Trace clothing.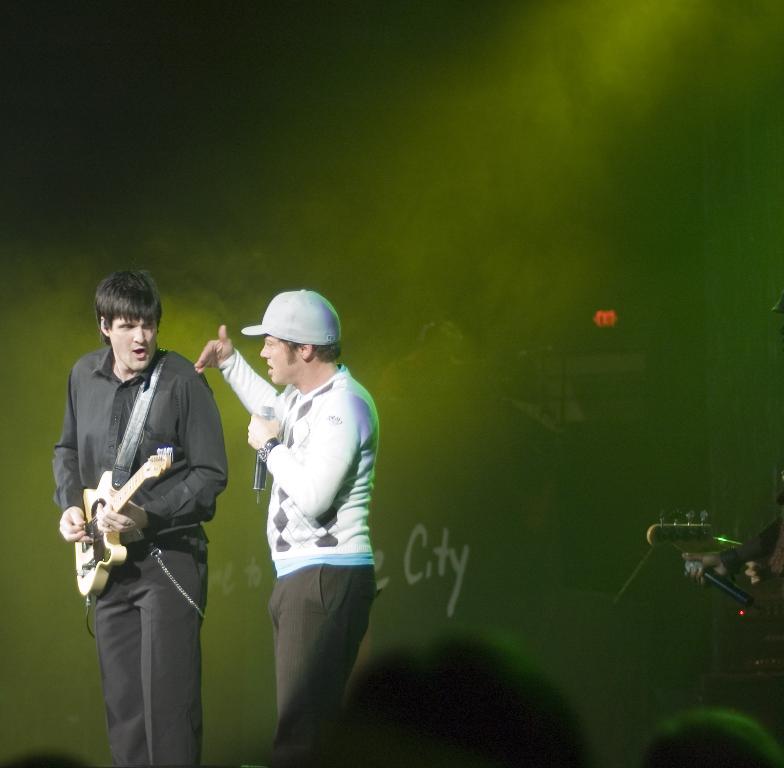
Traced to bbox=[219, 365, 380, 767].
